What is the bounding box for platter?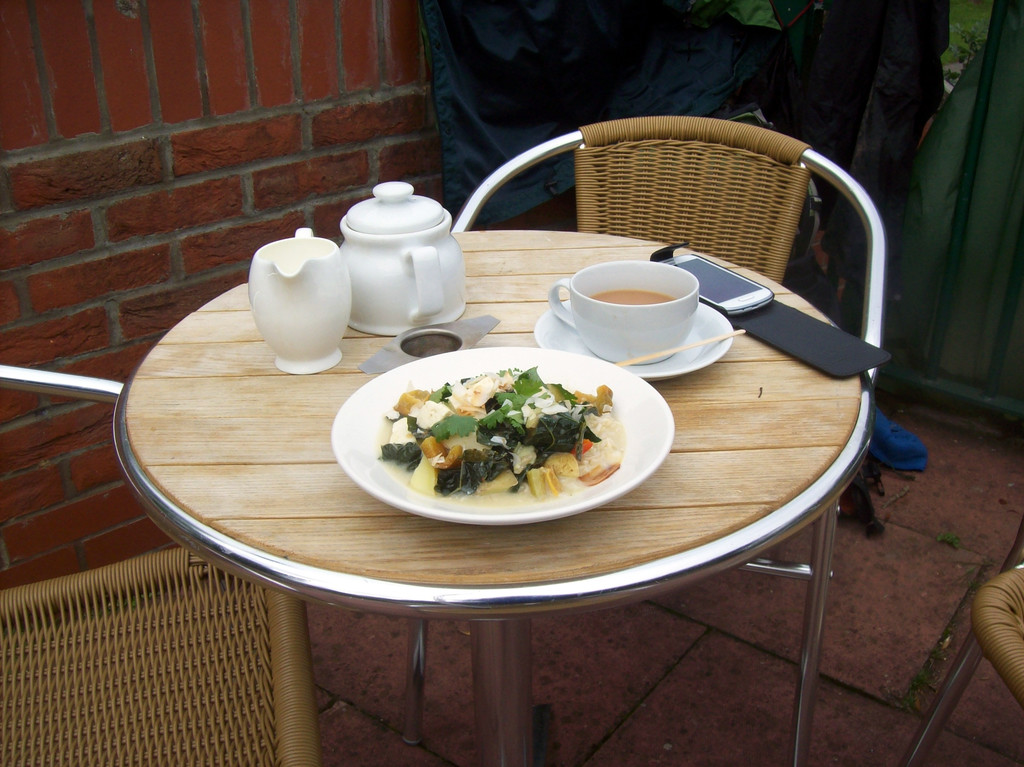
Rect(329, 347, 672, 526).
